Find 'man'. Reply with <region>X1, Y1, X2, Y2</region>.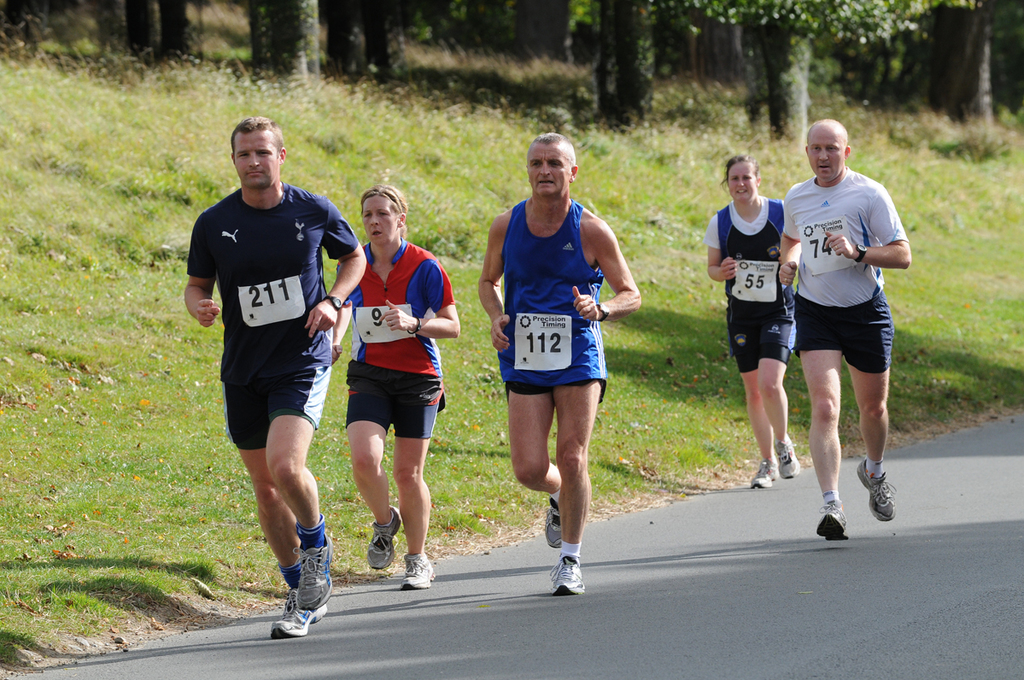
<region>476, 129, 637, 599</region>.
